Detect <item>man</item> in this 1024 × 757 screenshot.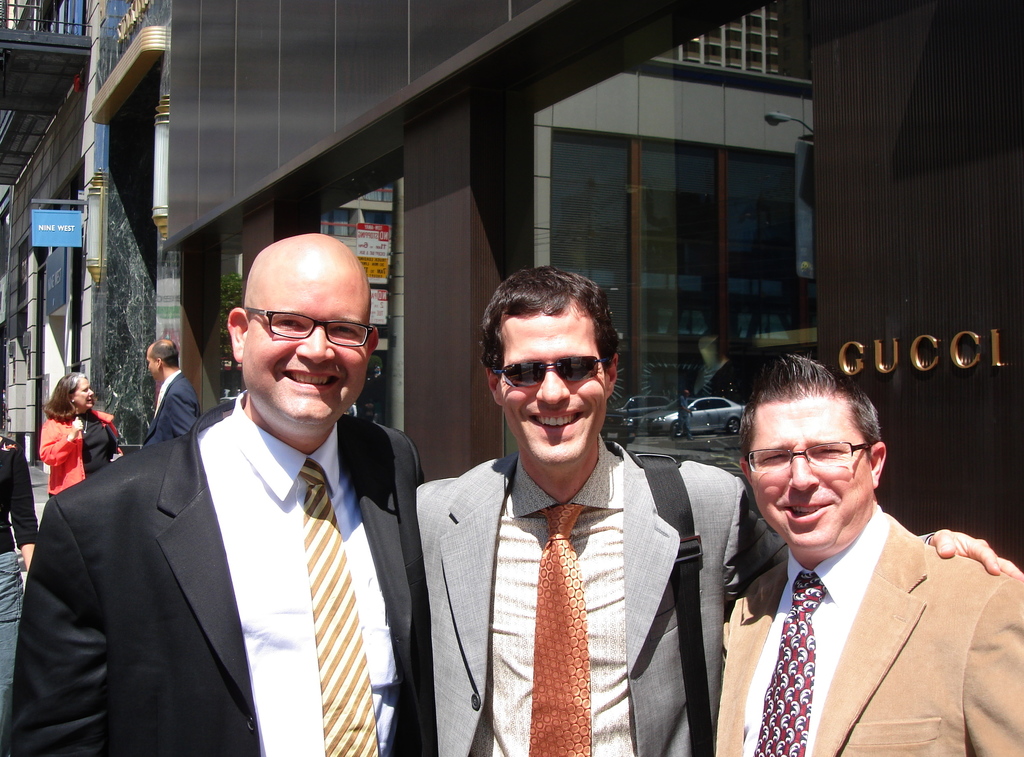
Detection: 141, 336, 204, 441.
